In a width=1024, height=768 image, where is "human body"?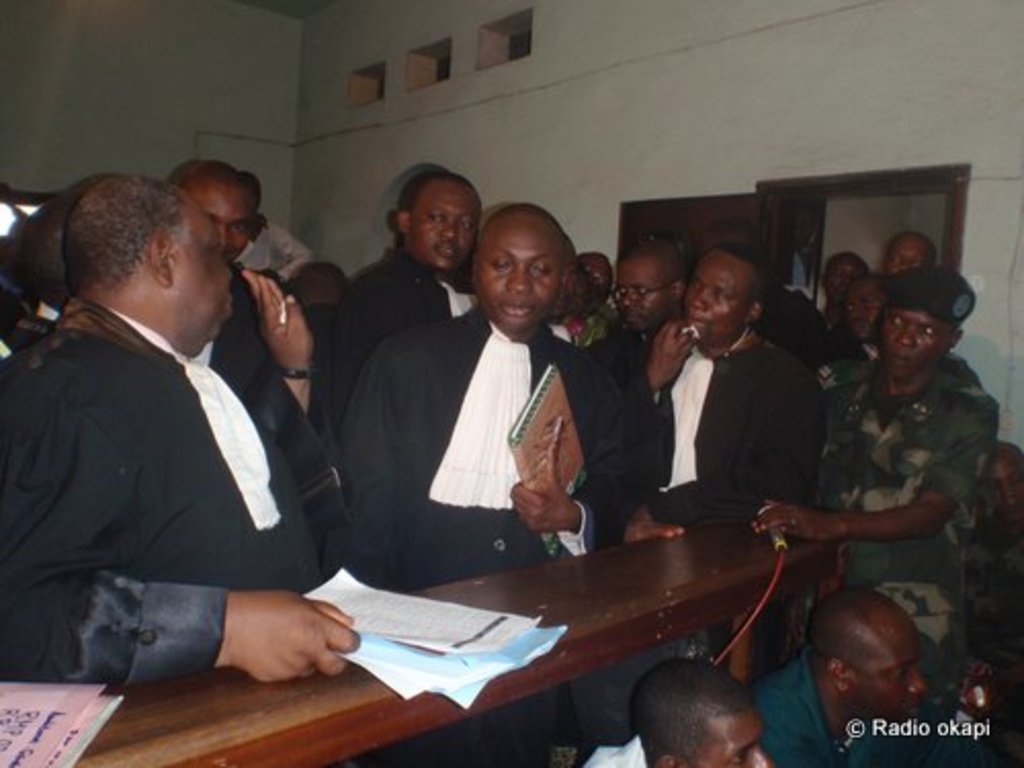
region(334, 309, 604, 563).
